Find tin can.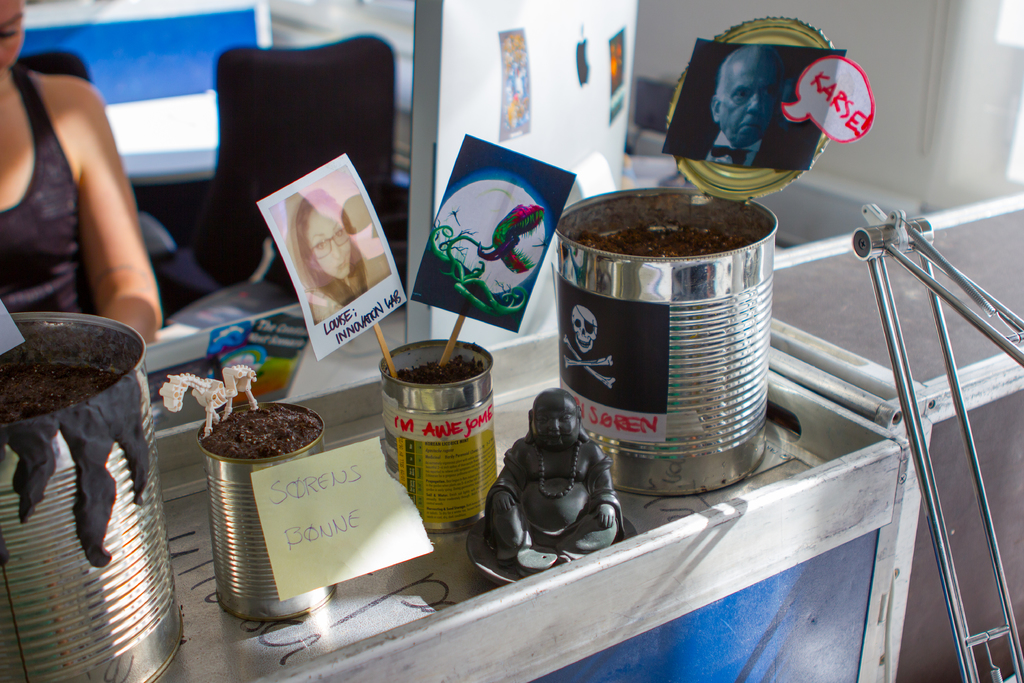
Rect(554, 13, 840, 498).
